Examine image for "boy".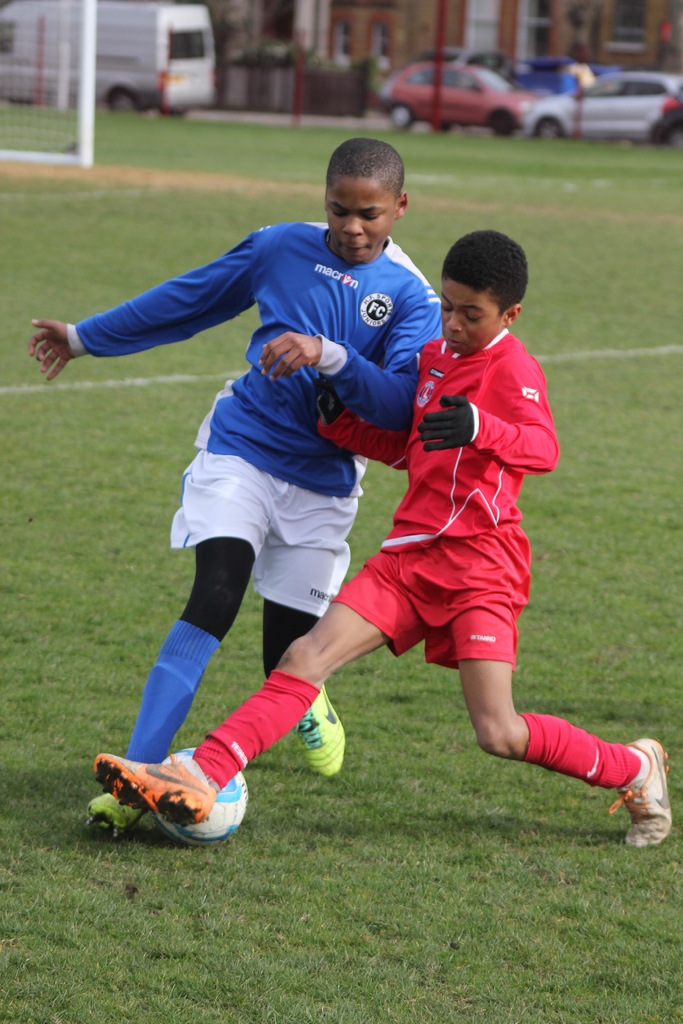
Examination result: <region>94, 226, 672, 851</region>.
